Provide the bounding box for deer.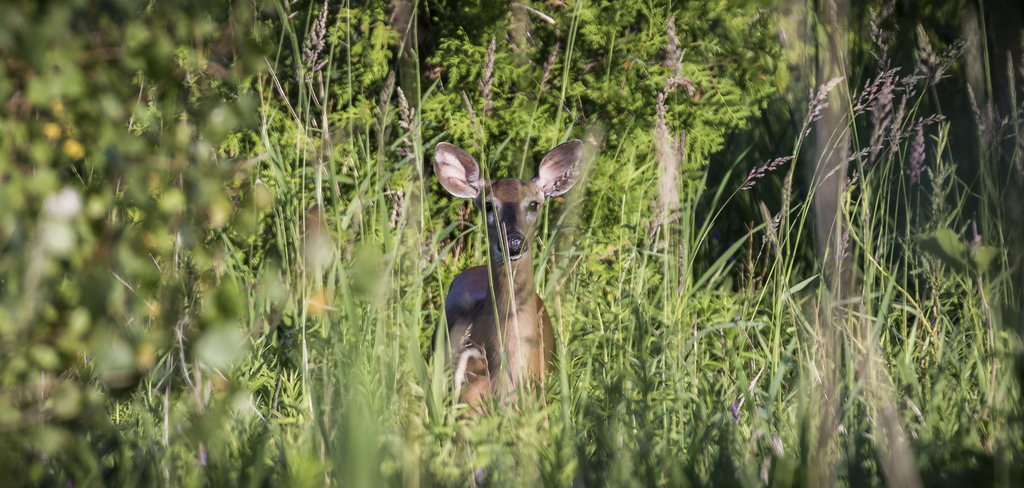
[left=430, top=139, right=588, bottom=429].
